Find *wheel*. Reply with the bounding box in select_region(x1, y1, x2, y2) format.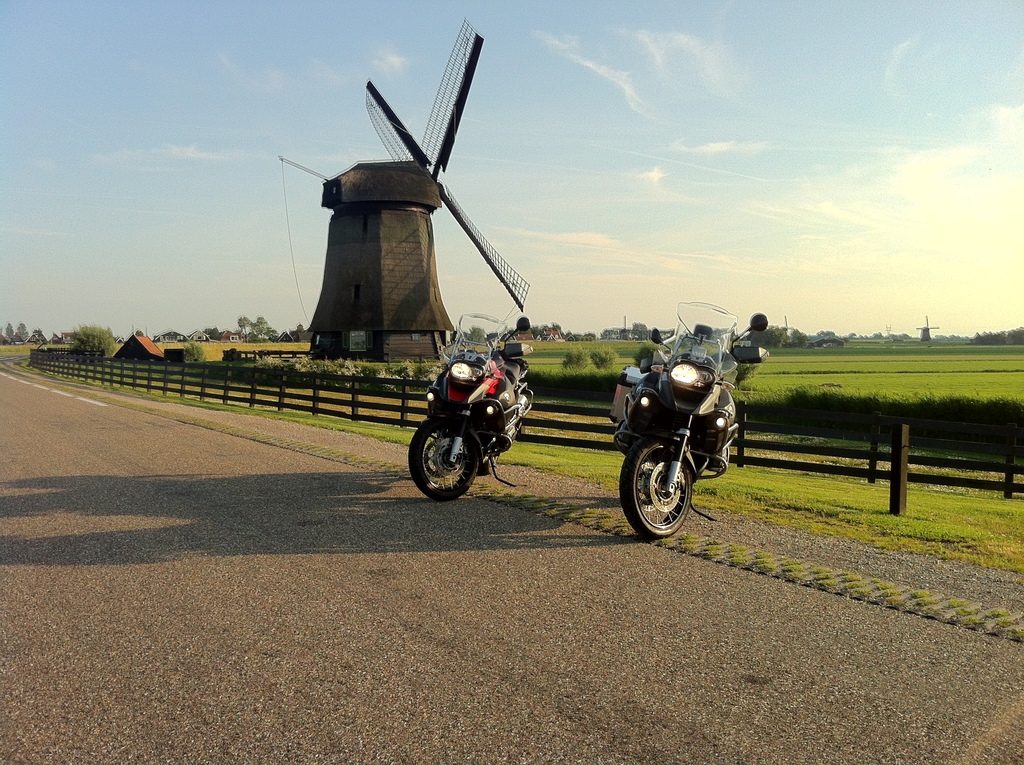
select_region(408, 417, 479, 501).
